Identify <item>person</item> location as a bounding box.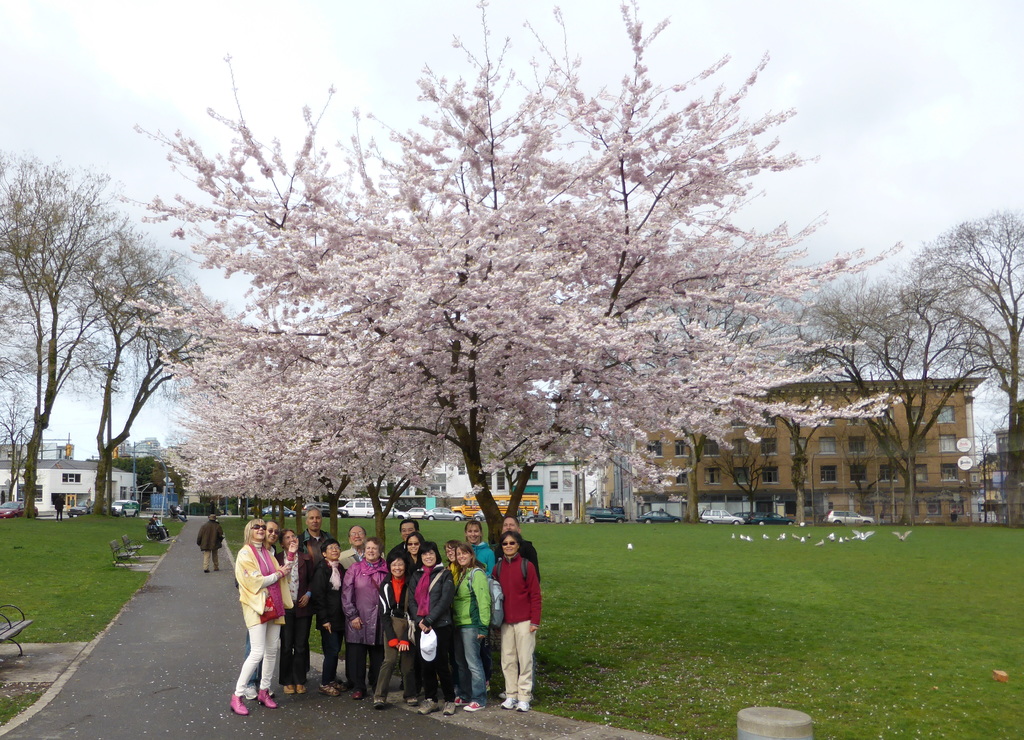
x1=385 y1=519 x2=435 y2=557.
